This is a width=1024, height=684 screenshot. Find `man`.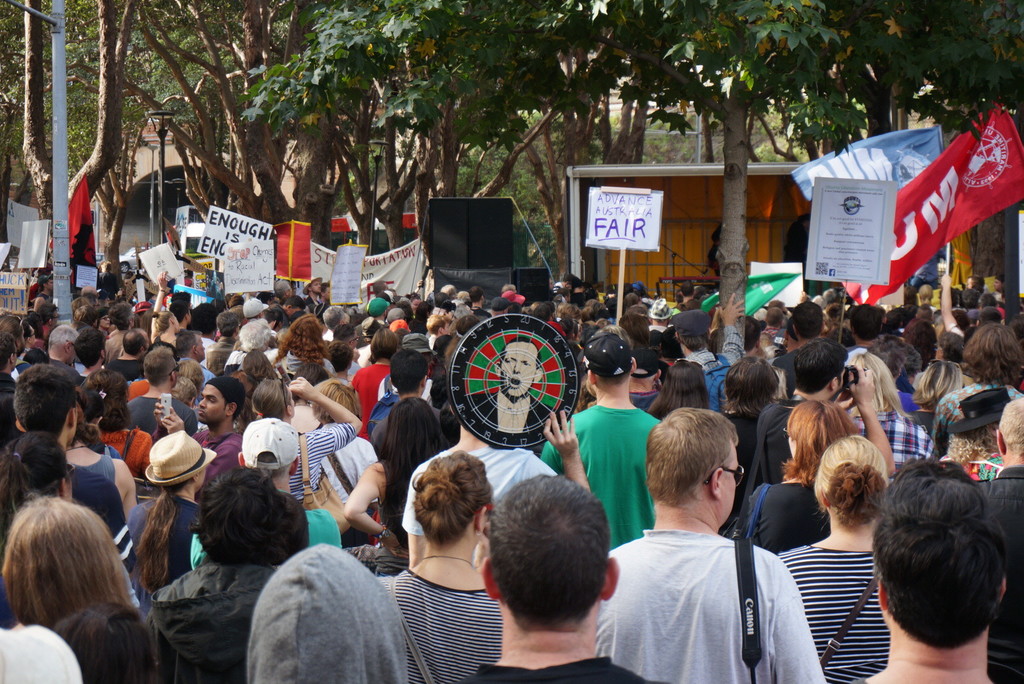
Bounding box: 47/324/82/370.
